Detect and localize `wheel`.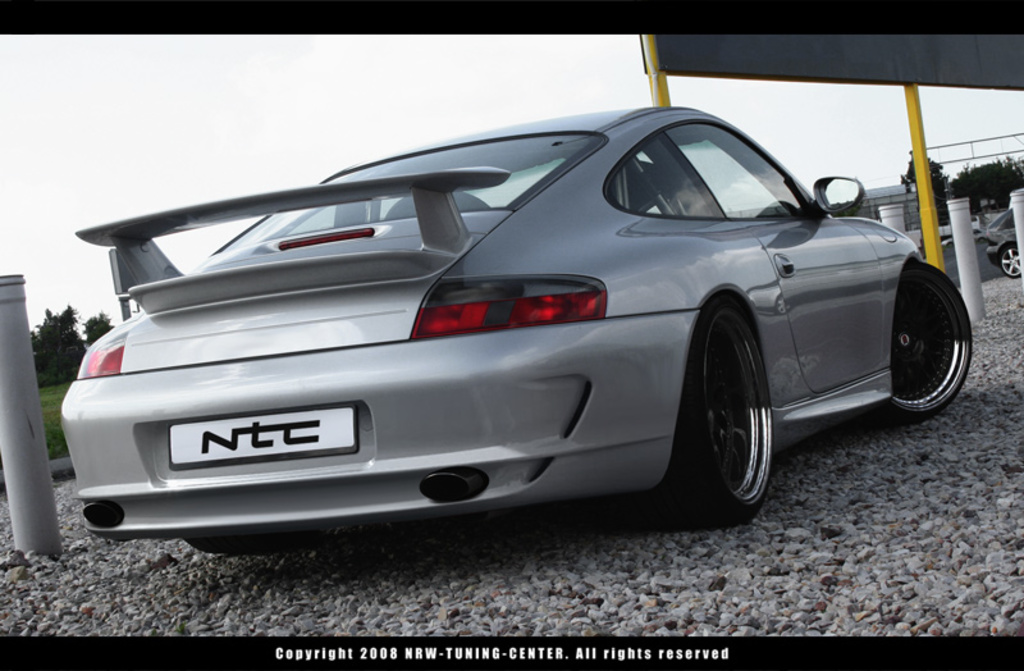
Localized at select_region(872, 263, 974, 423).
